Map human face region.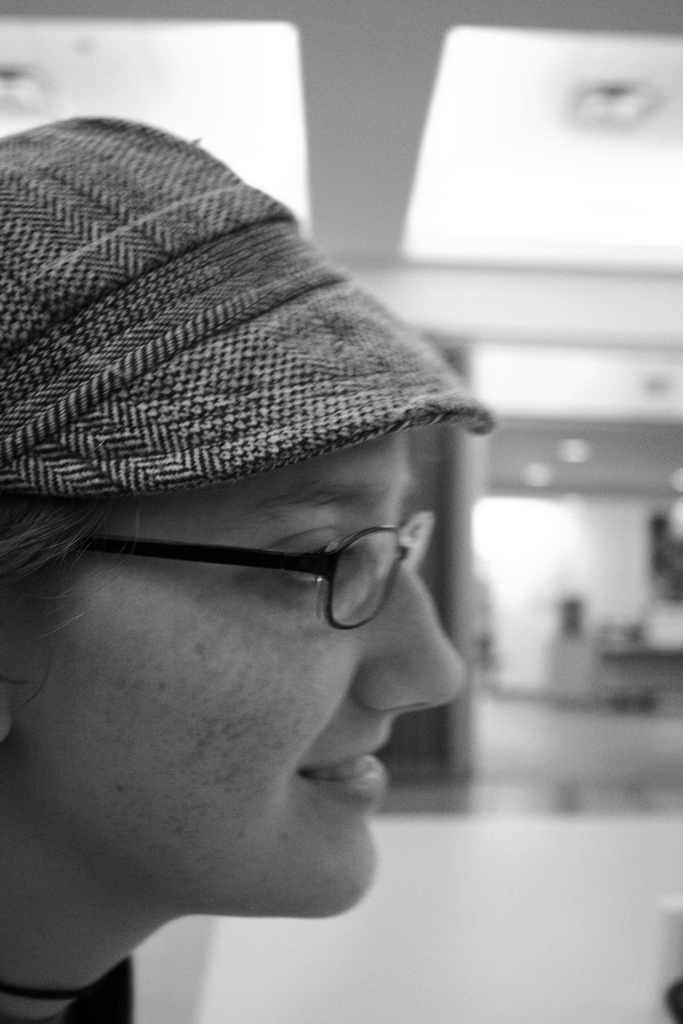
Mapped to (12,430,468,923).
